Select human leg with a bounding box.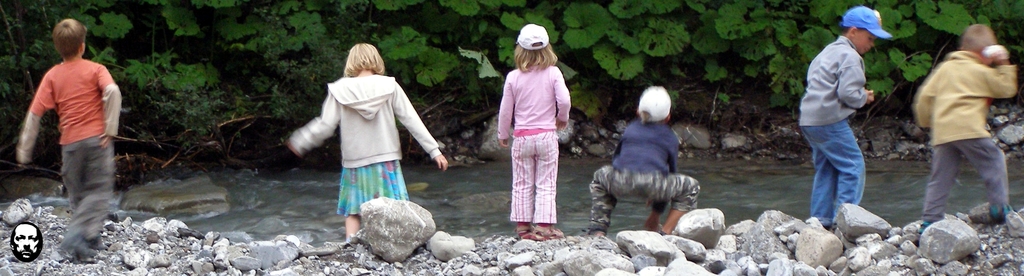
581 171 635 234.
